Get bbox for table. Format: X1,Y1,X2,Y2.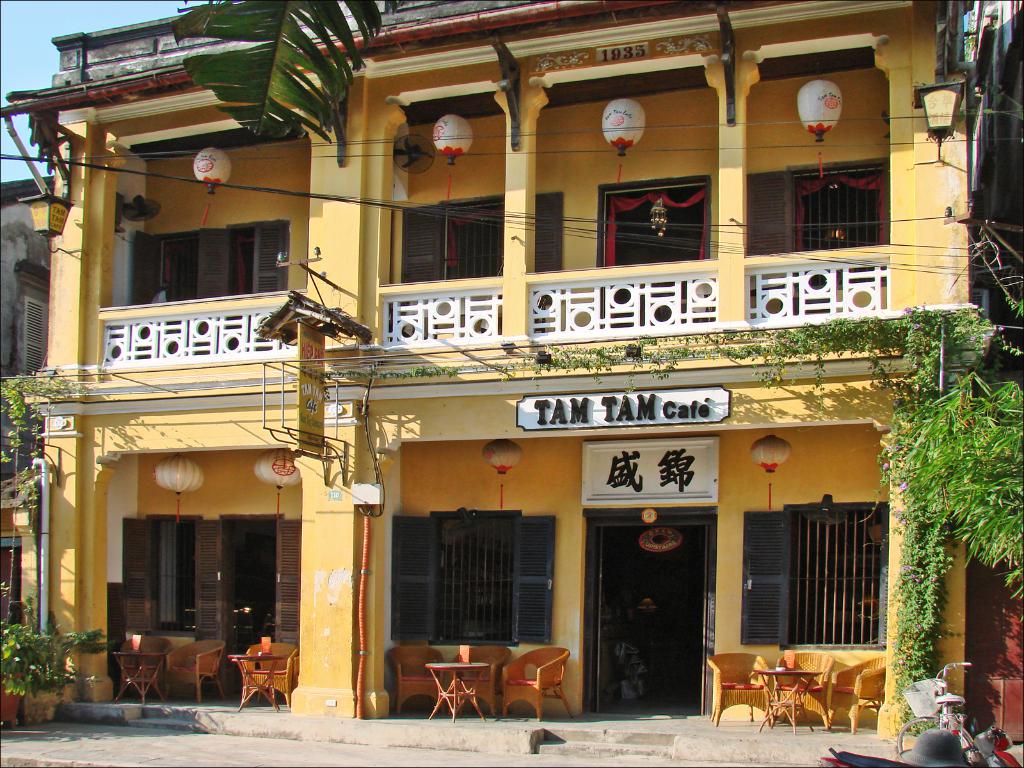
423,659,491,724.
